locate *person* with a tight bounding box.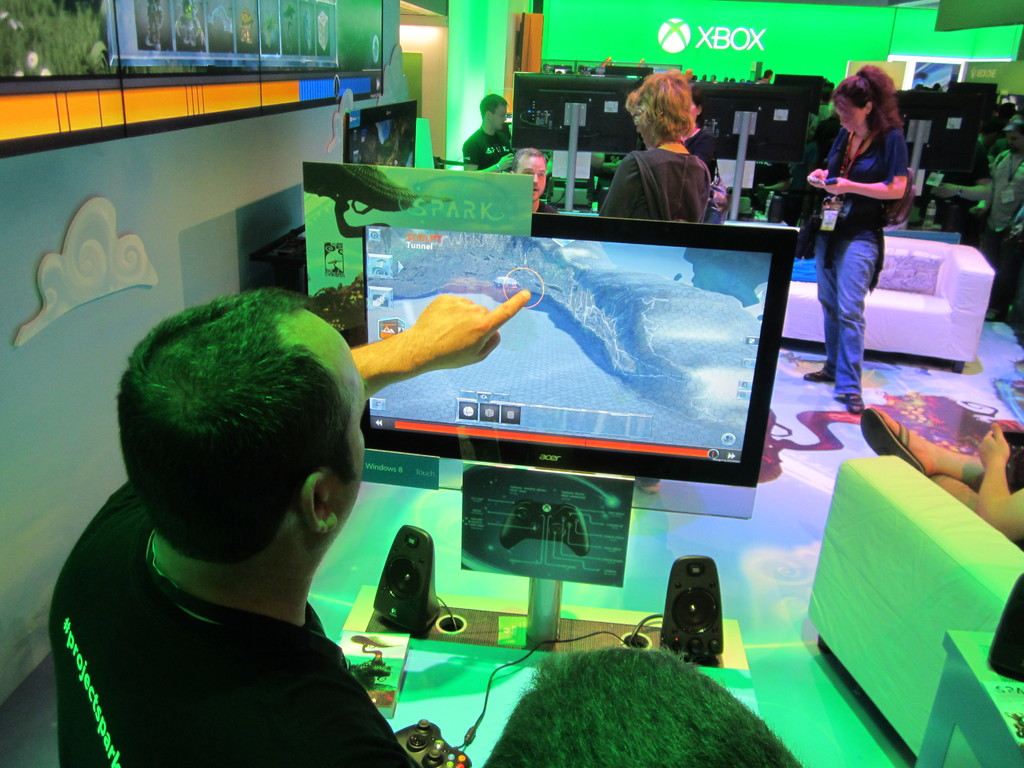
{"x1": 49, "y1": 289, "x2": 532, "y2": 767}.
